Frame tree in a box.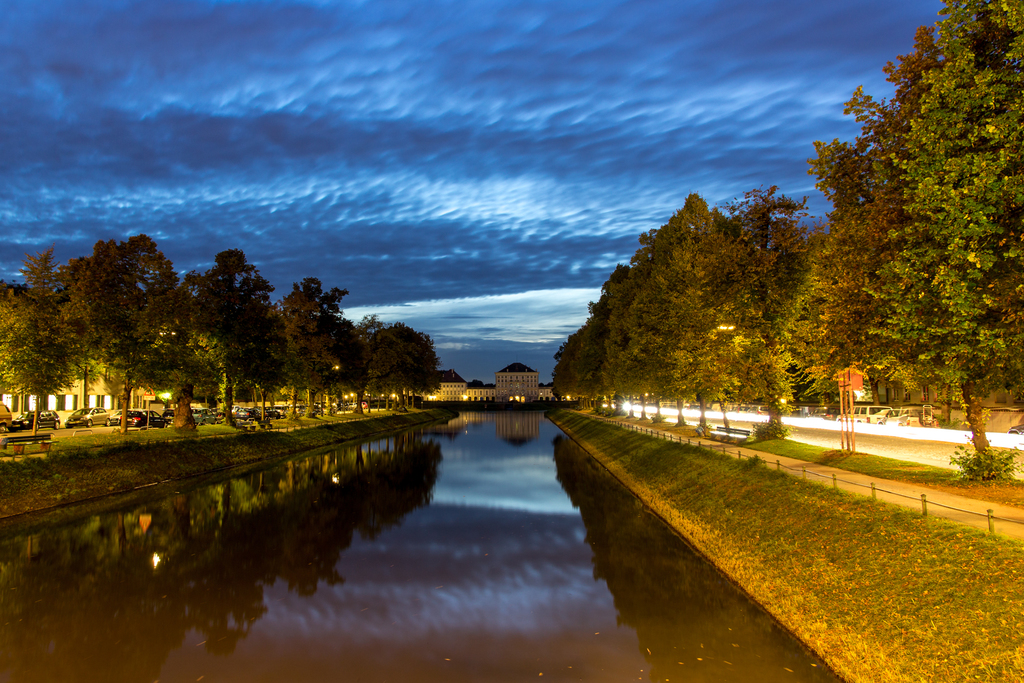
bbox=(596, 190, 765, 445).
